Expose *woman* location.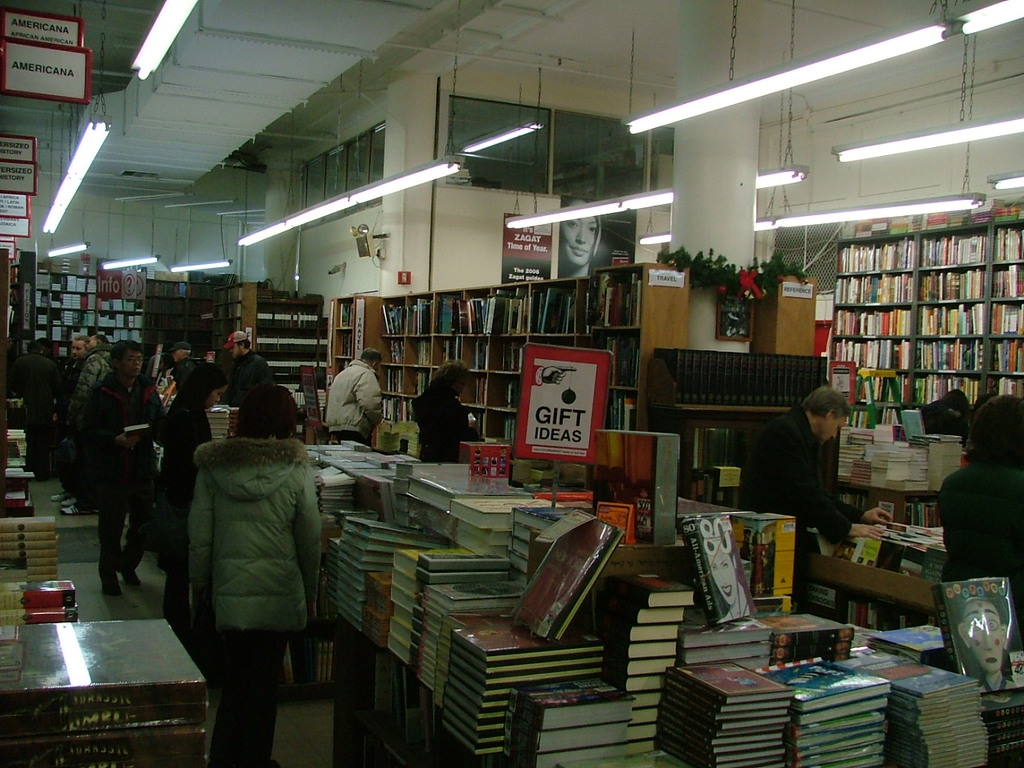
Exposed at select_region(556, 197, 603, 274).
